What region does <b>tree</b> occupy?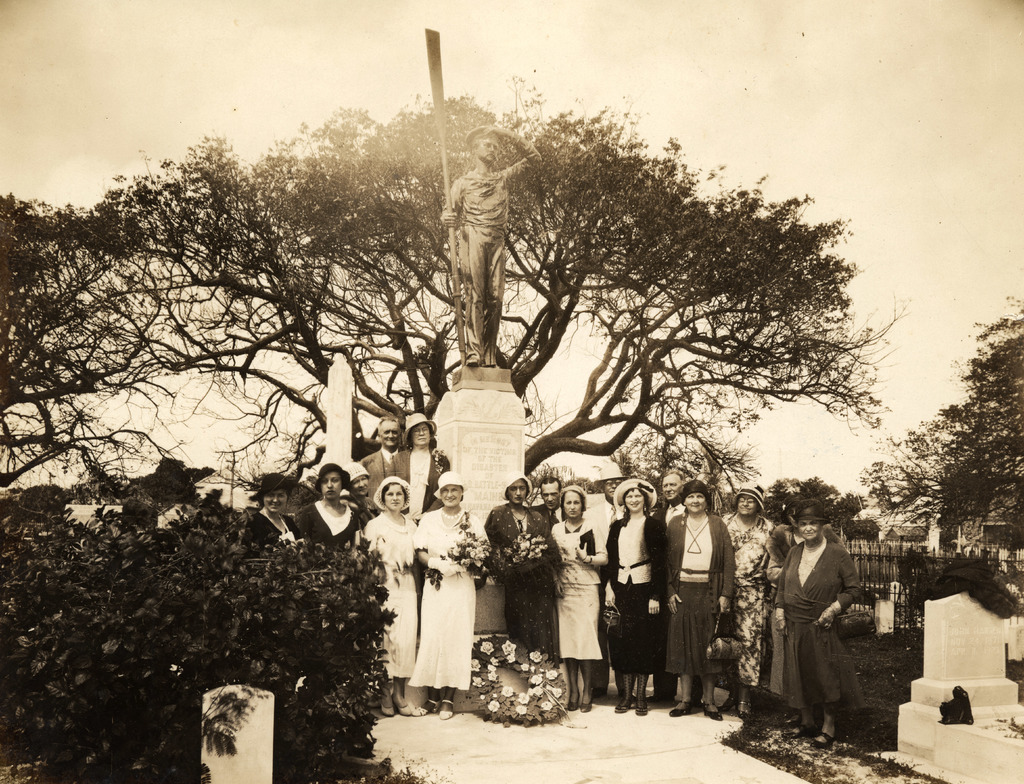
(x1=0, y1=187, x2=200, y2=513).
